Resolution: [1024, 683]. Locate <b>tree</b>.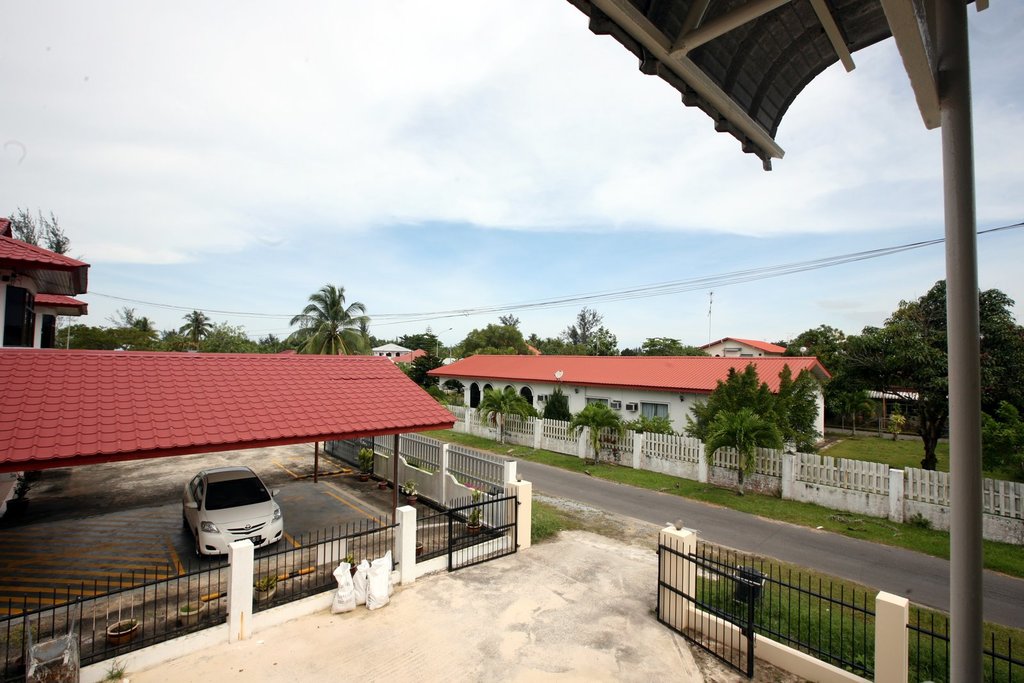
left=623, top=331, right=709, bottom=357.
